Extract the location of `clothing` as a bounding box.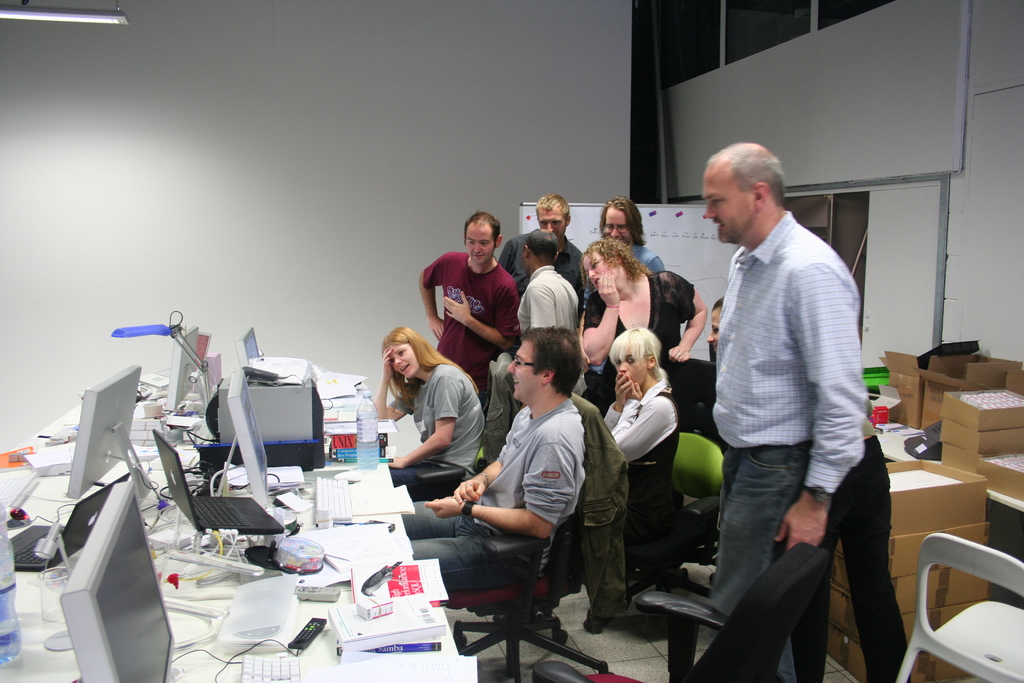
region(681, 127, 884, 661).
